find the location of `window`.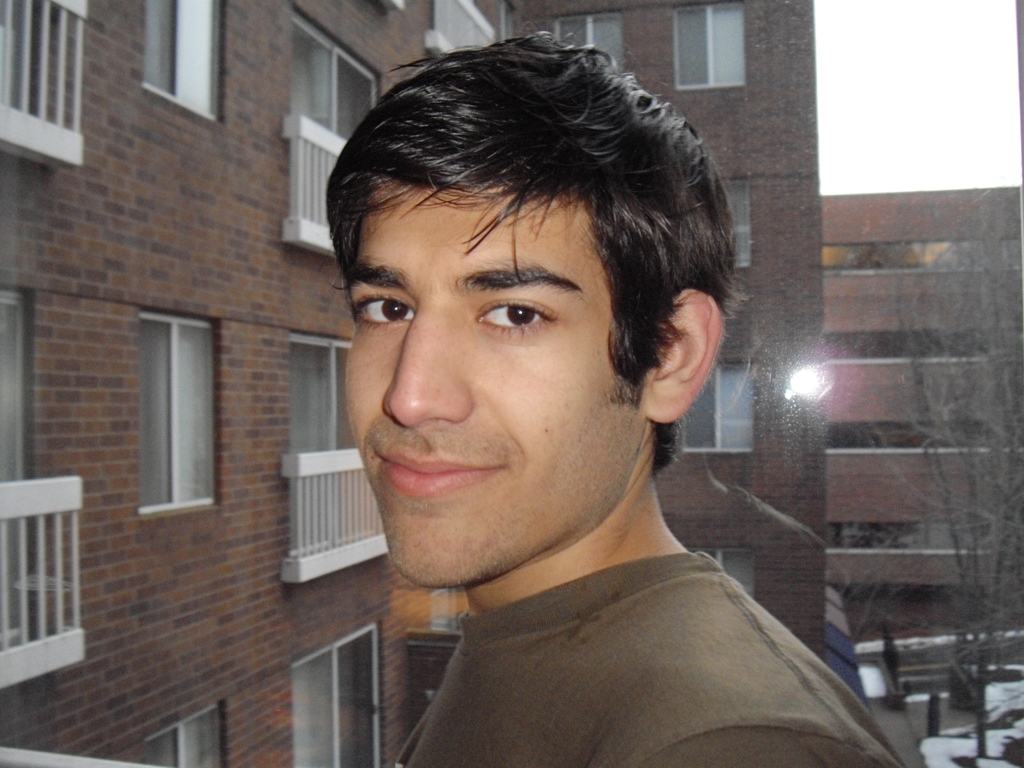
Location: 292, 16, 380, 233.
